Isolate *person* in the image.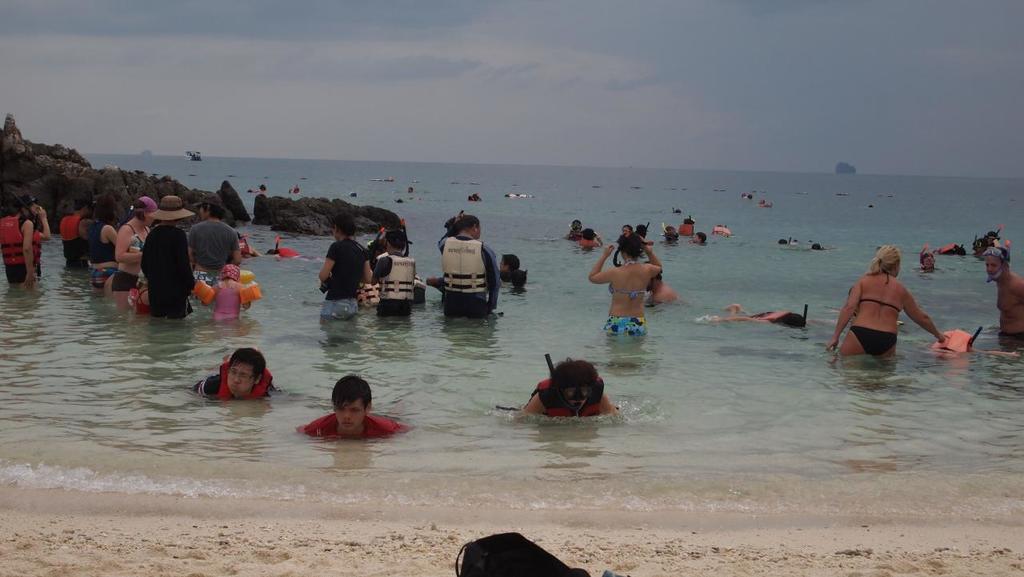
Isolated region: <box>205,349,271,403</box>.
